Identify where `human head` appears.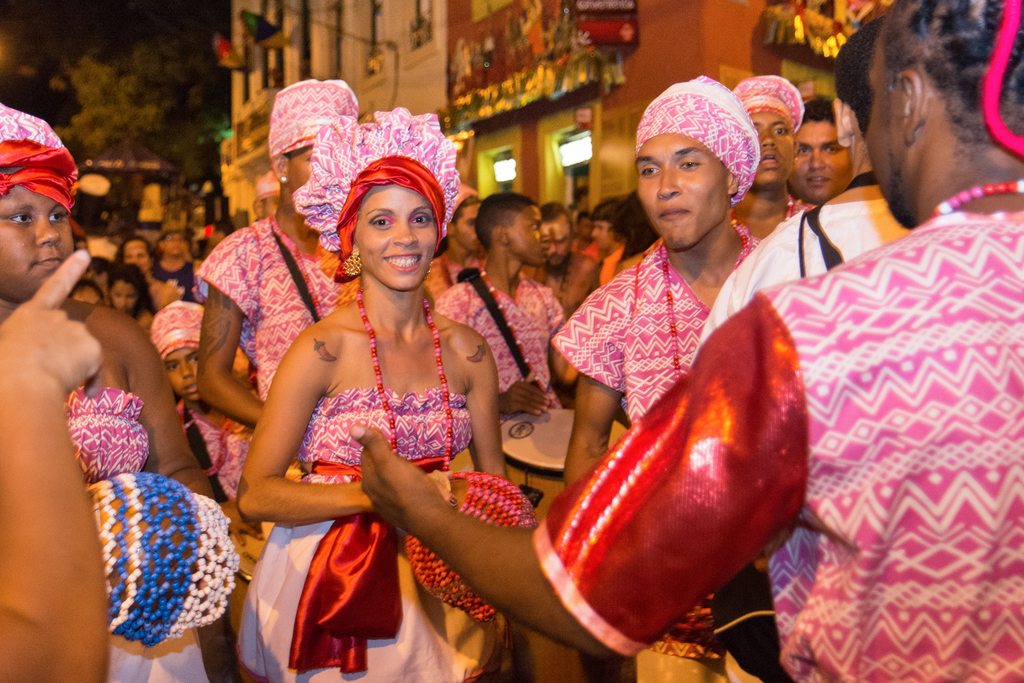
Appears at [445, 197, 479, 253].
